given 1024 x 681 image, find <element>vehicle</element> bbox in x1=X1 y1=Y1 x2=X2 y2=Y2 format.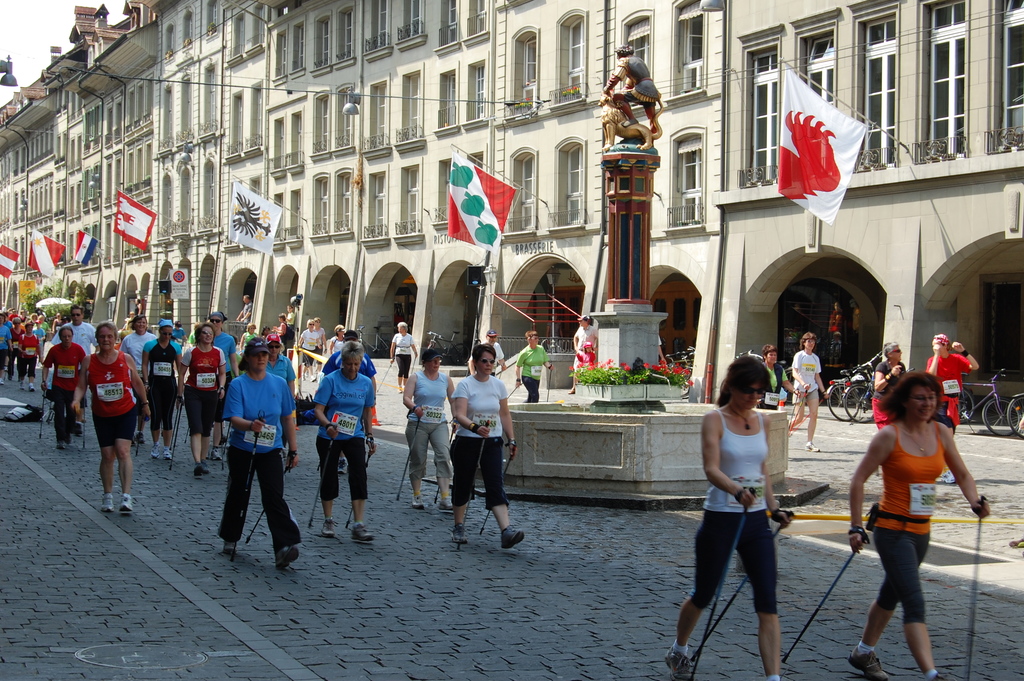
x1=356 y1=320 x2=394 y2=354.
